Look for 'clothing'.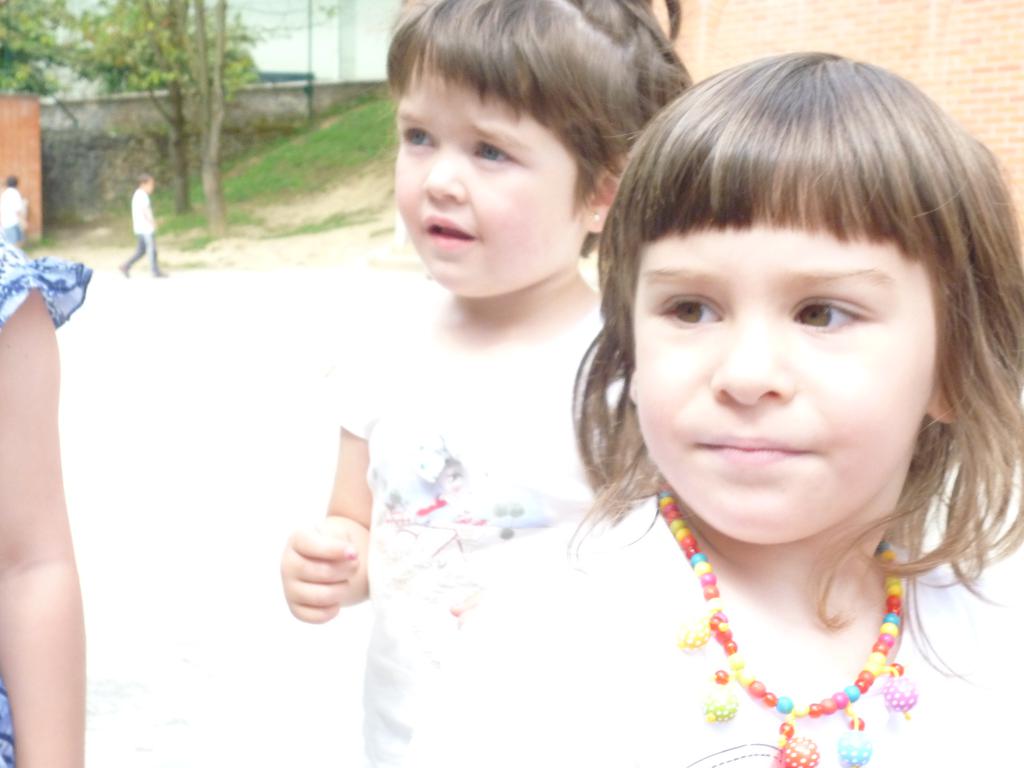
Found: box(556, 413, 1007, 744).
